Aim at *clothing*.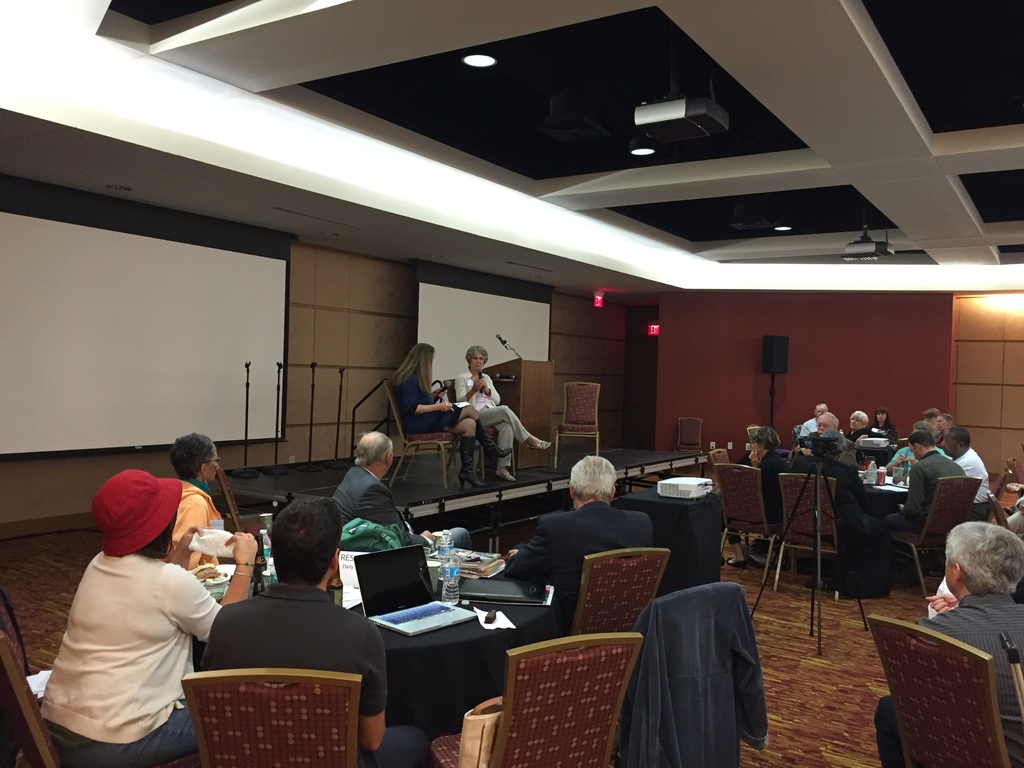
Aimed at [612, 578, 768, 767].
